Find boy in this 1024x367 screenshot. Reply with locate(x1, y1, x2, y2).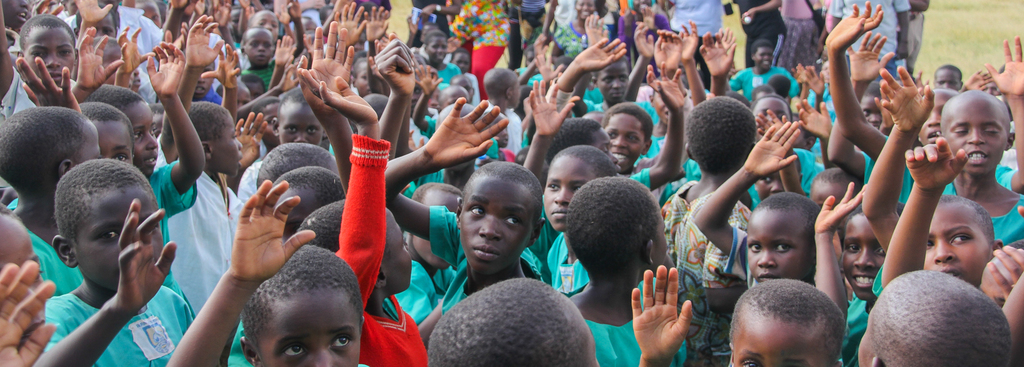
locate(661, 94, 750, 366).
